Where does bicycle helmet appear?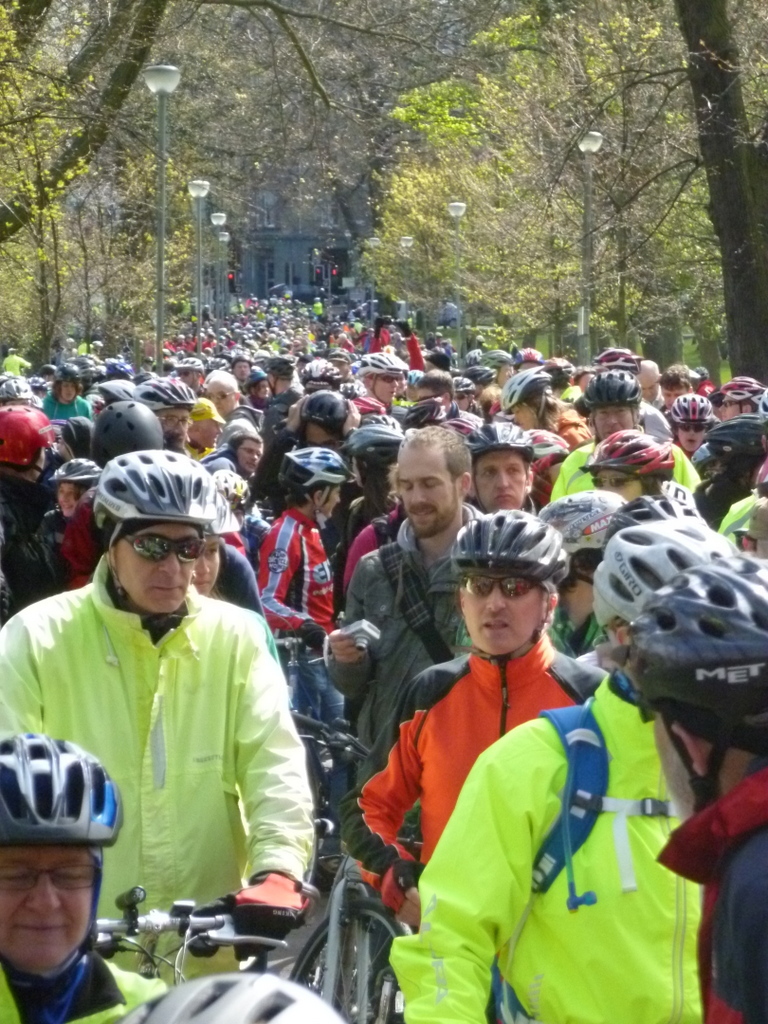
Appears at select_region(582, 425, 674, 473).
